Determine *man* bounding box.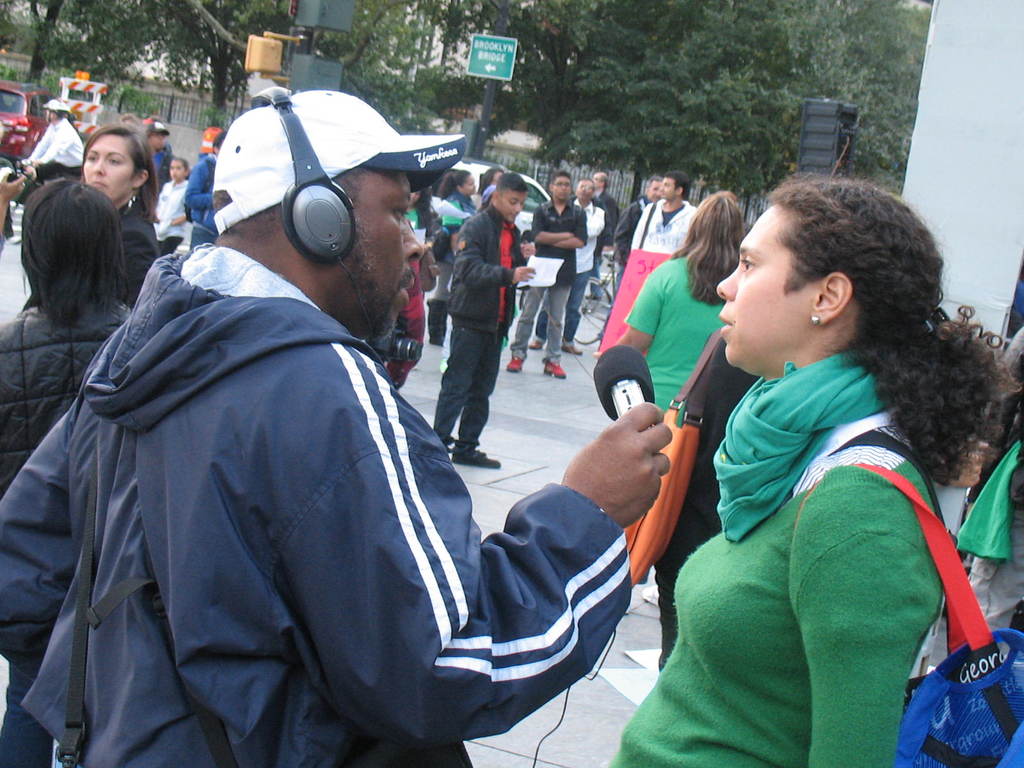
Determined: box=[12, 100, 80, 190].
